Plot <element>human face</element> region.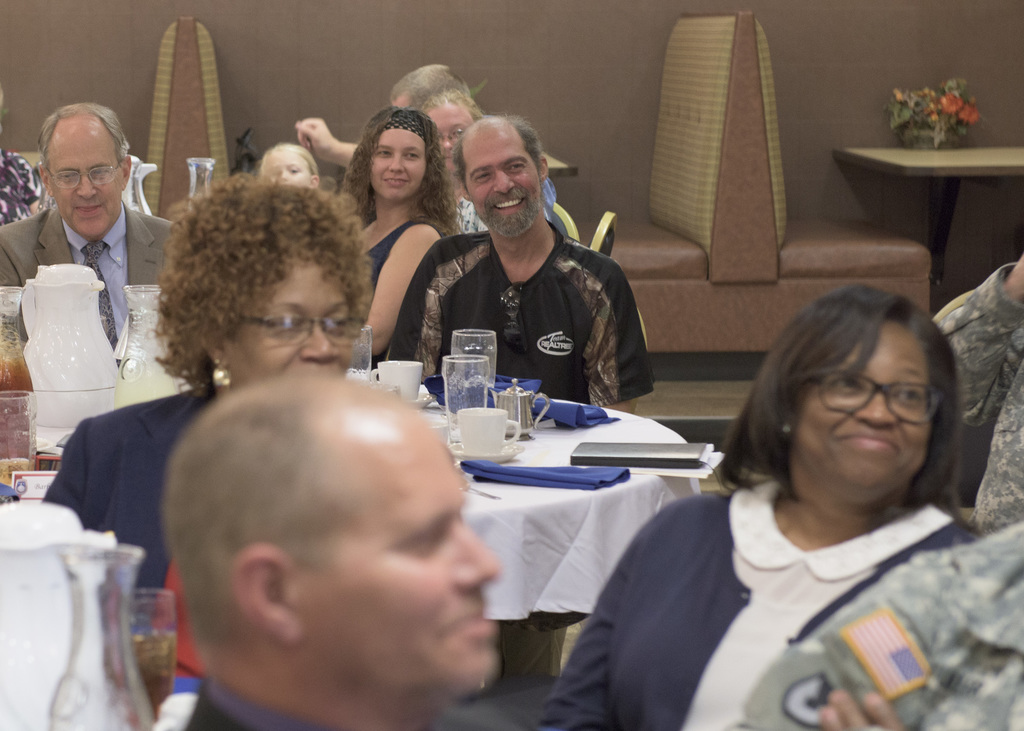
Plotted at [x1=791, y1=318, x2=930, y2=492].
